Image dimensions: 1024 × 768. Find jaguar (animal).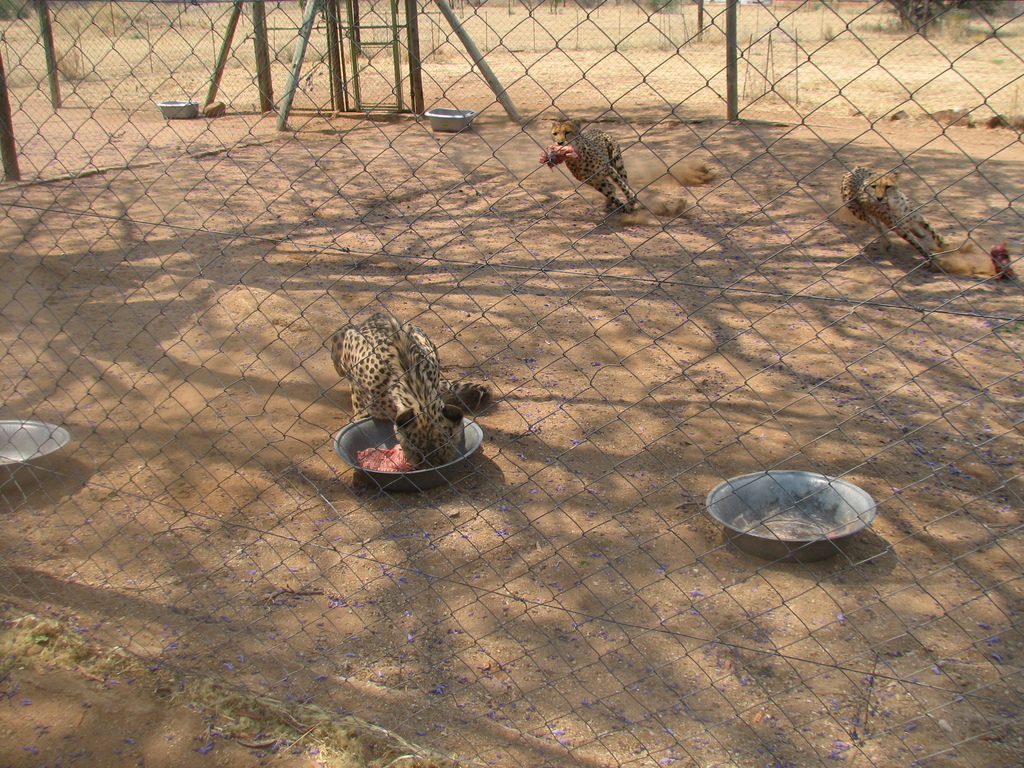
(left=333, top=311, right=489, bottom=472).
